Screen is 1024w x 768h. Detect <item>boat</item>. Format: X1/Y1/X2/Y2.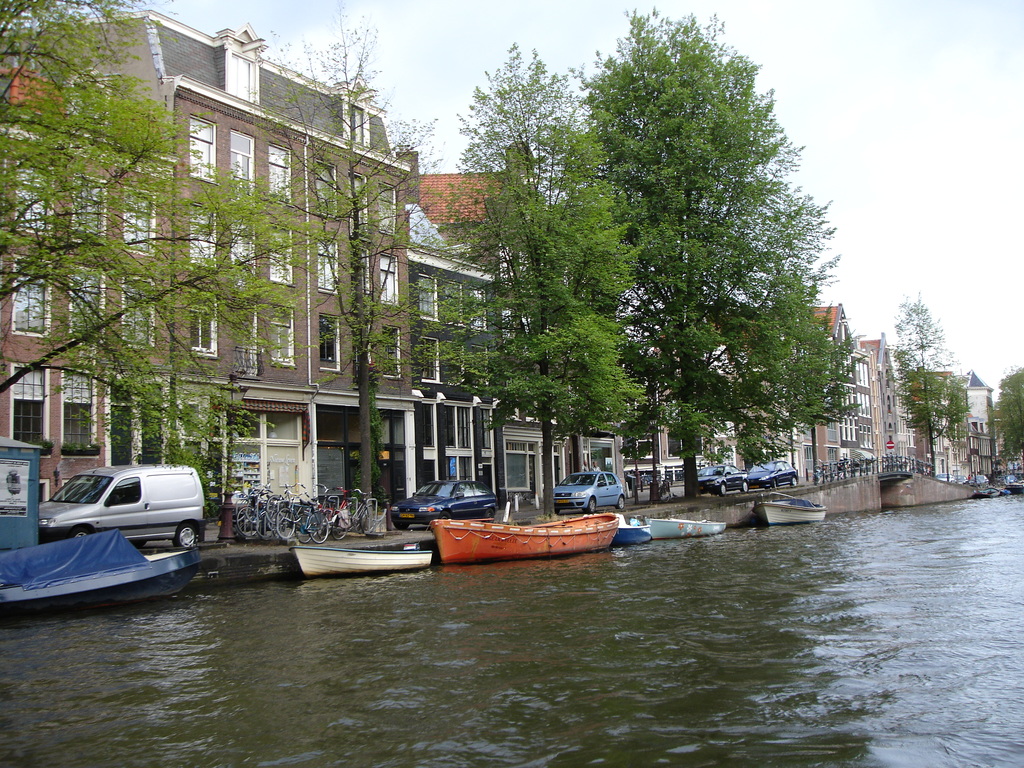
752/497/821/529.
